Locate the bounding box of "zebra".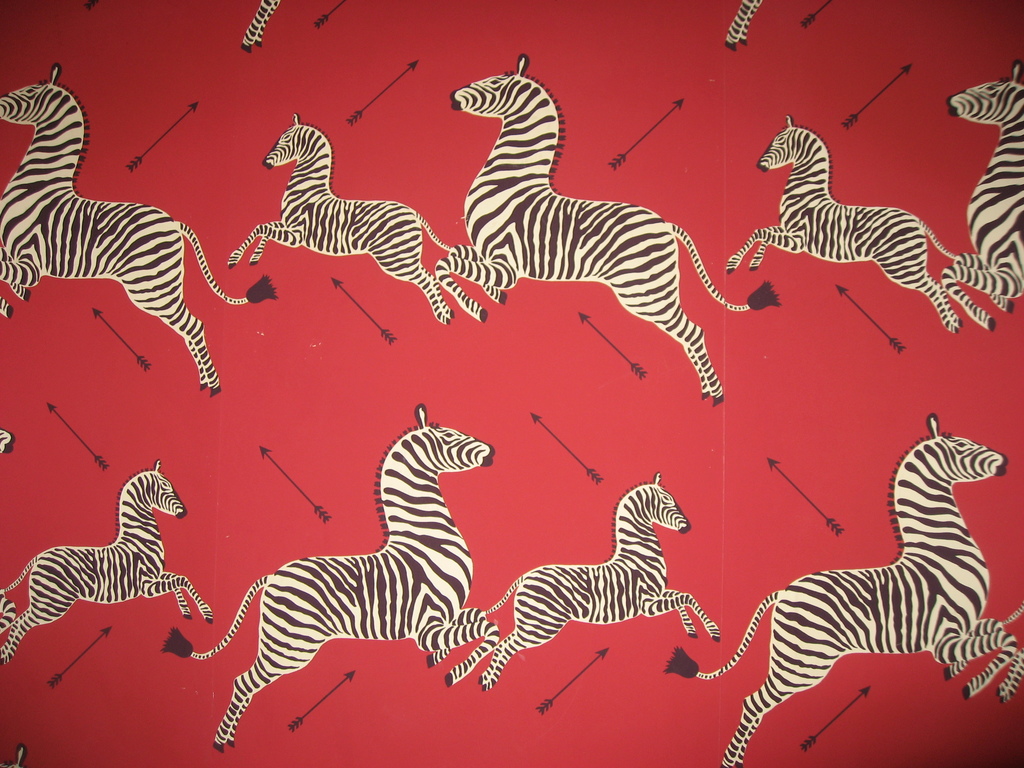
Bounding box: <box>661,412,1018,767</box>.
